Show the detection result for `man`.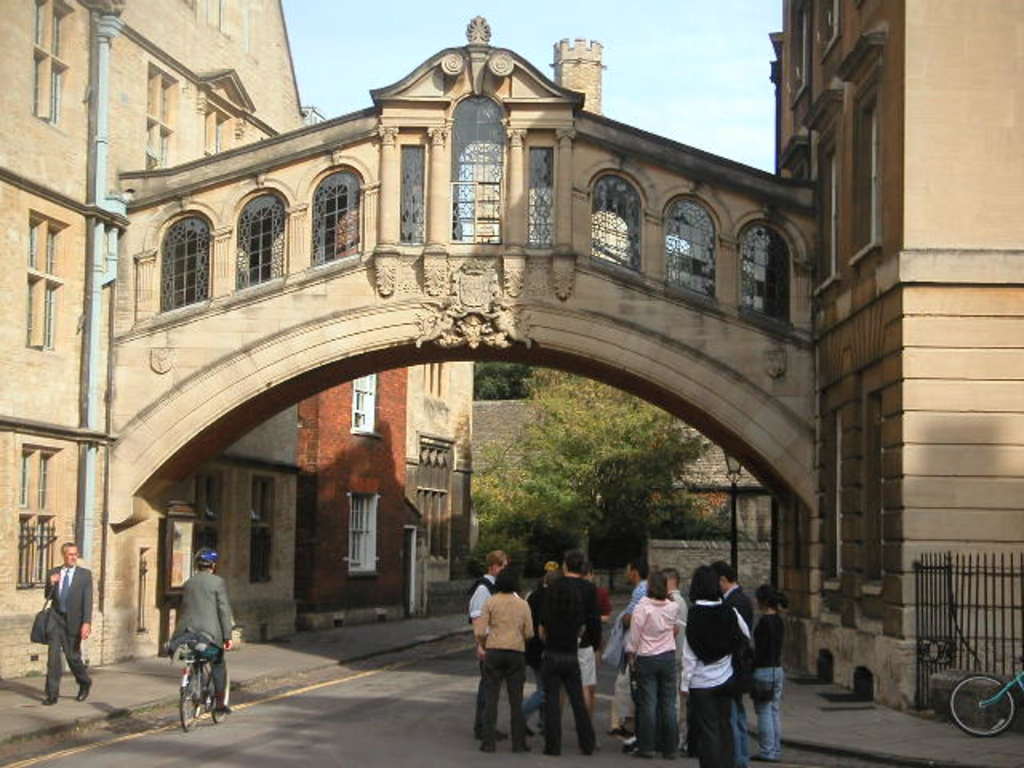
bbox=(653, 566, 696, 746).
